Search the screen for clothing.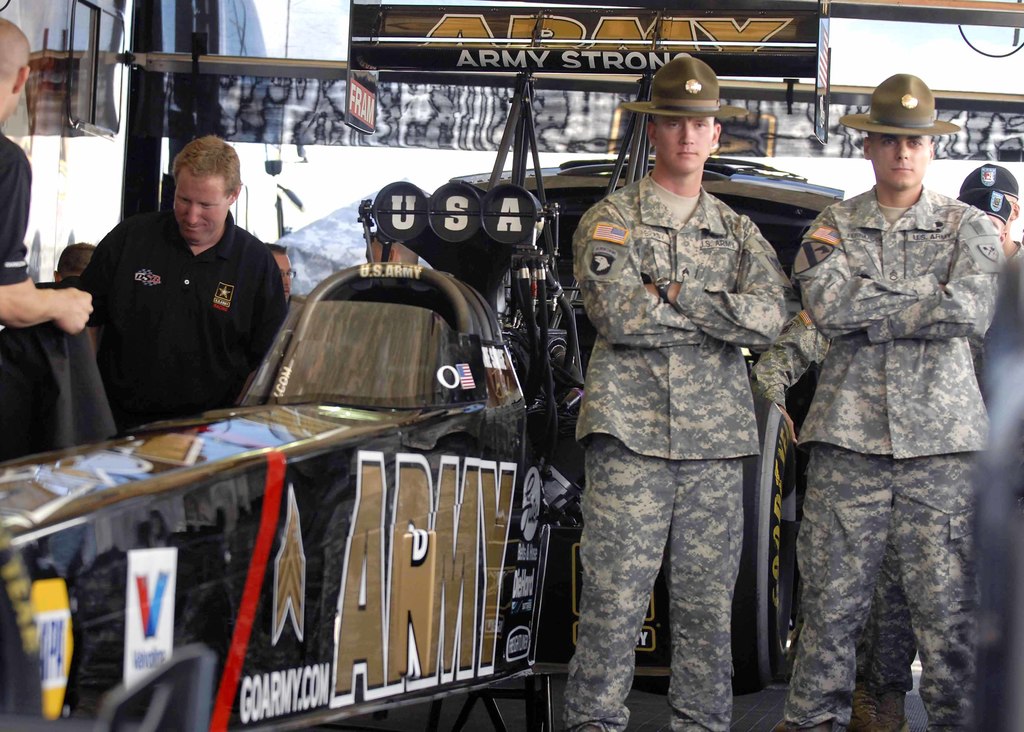
Found at {"left": 0, "top": 118, "right": 39, "bottom": 454}.
